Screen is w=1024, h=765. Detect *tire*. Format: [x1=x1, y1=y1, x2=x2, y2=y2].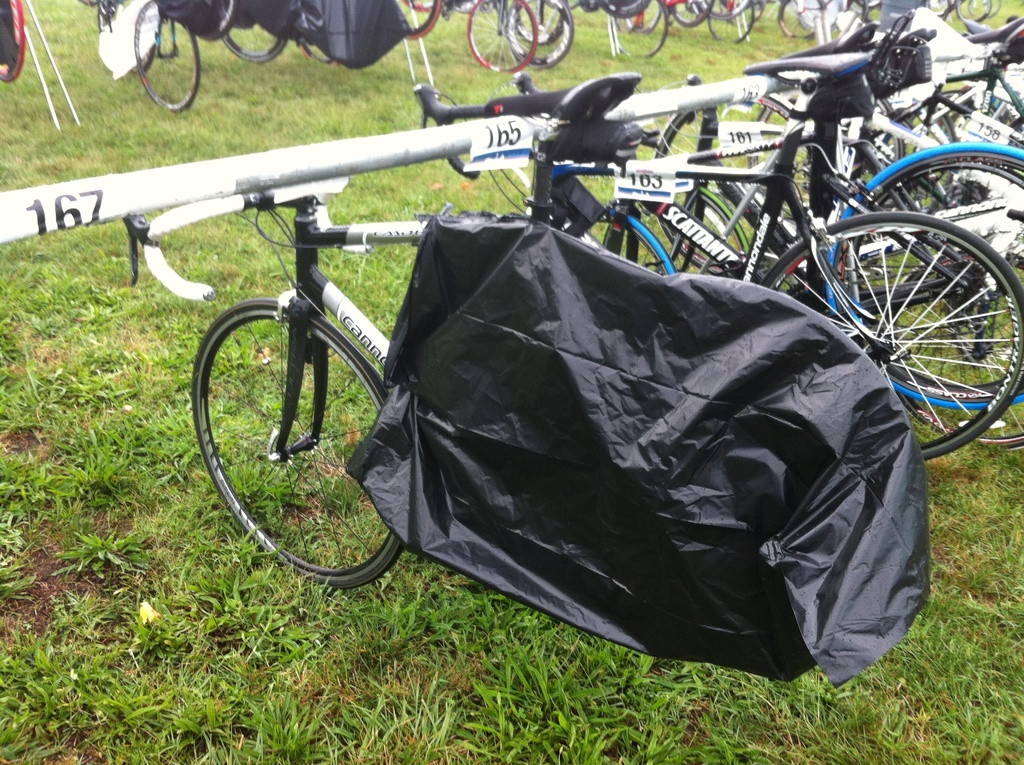
[x1=611, y1=3, x2=668, y2=57].
